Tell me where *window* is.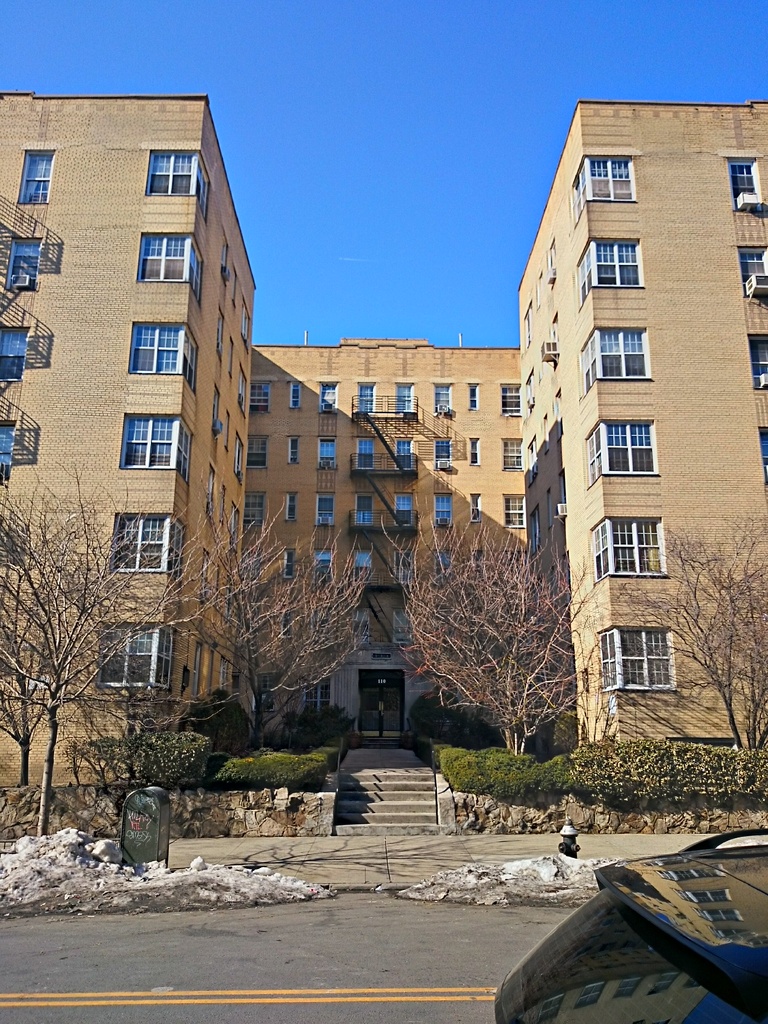
*window* is at x1=112, y1=410, x2=195, y2=483.
